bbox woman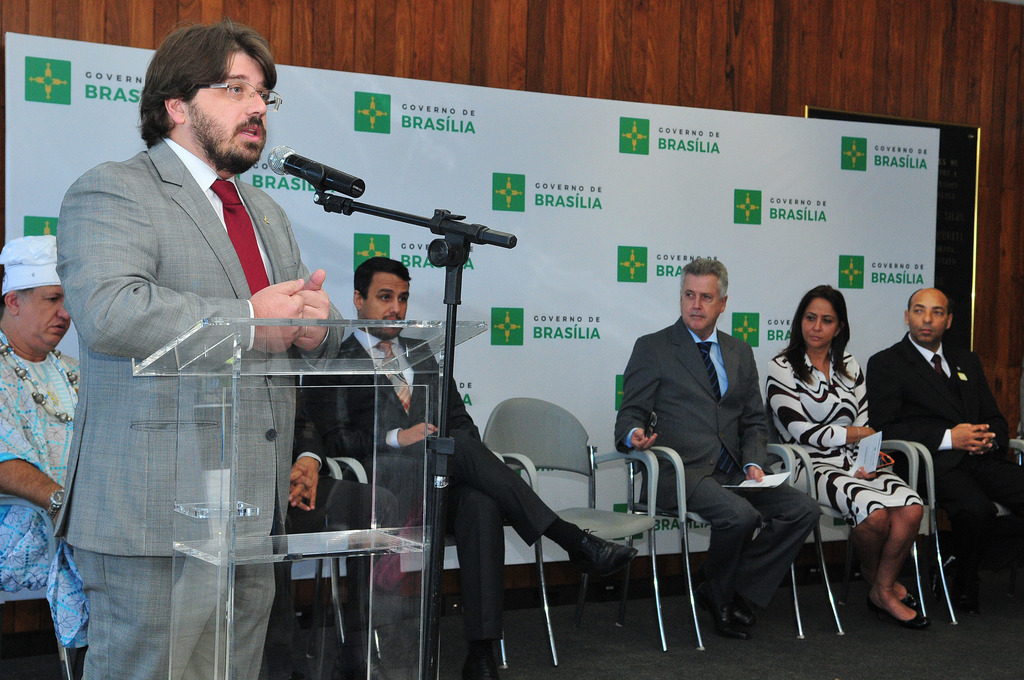
<box>778,280,900,553</box>
